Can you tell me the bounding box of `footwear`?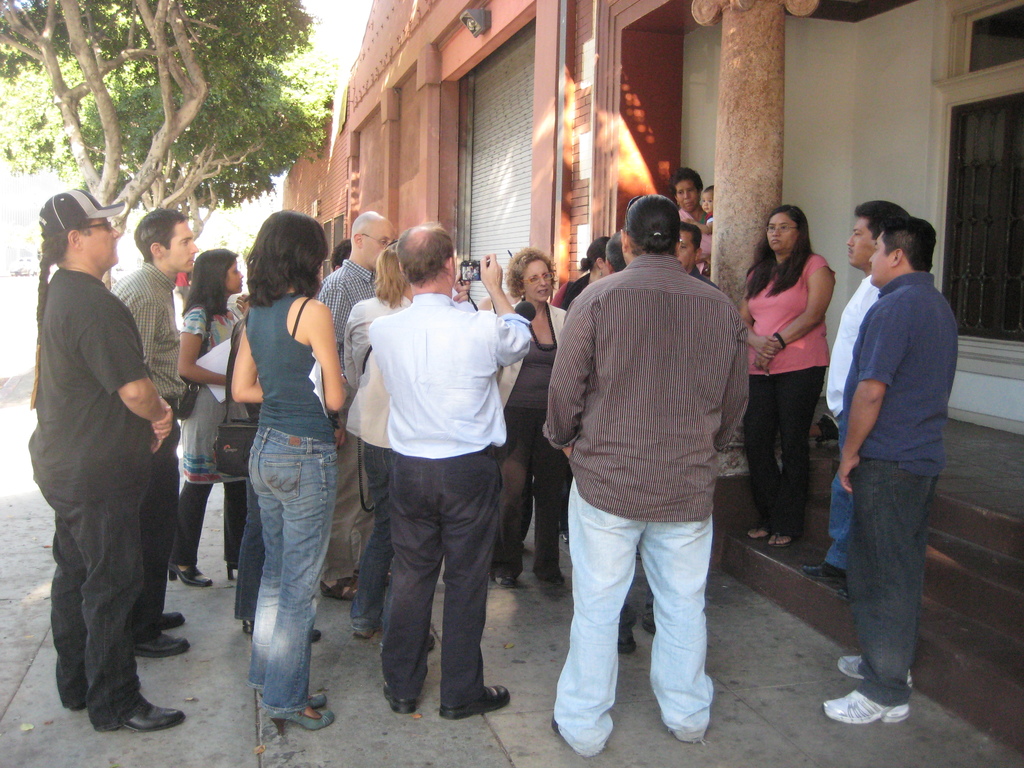
x1=67 y1=701 x2=88 y2=712.
